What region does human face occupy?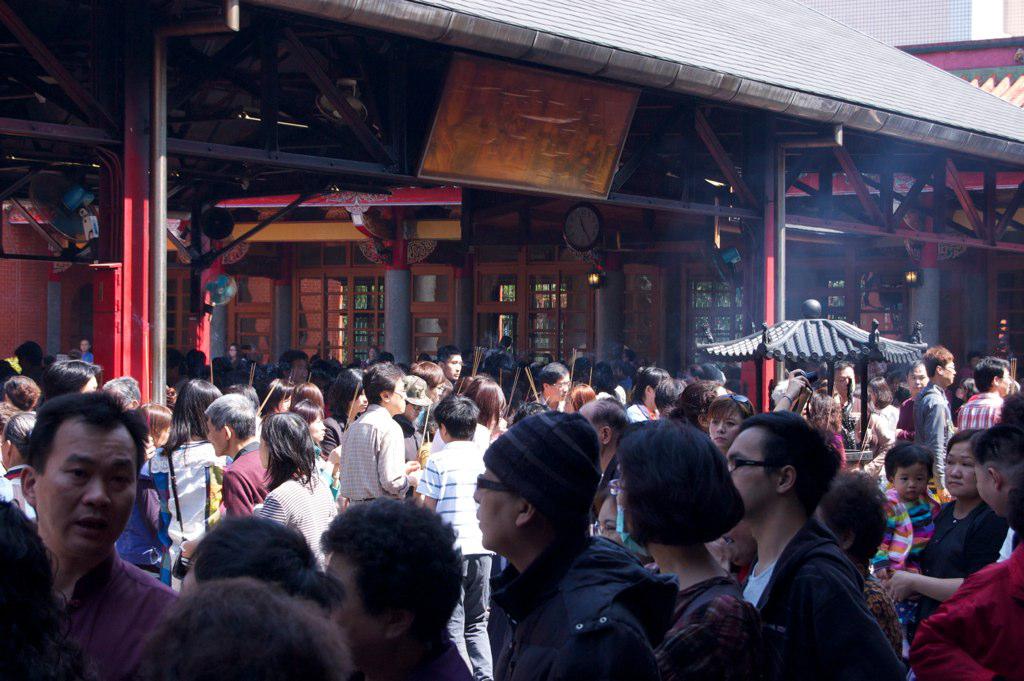
bbox=[38, 418, 139, 554].
